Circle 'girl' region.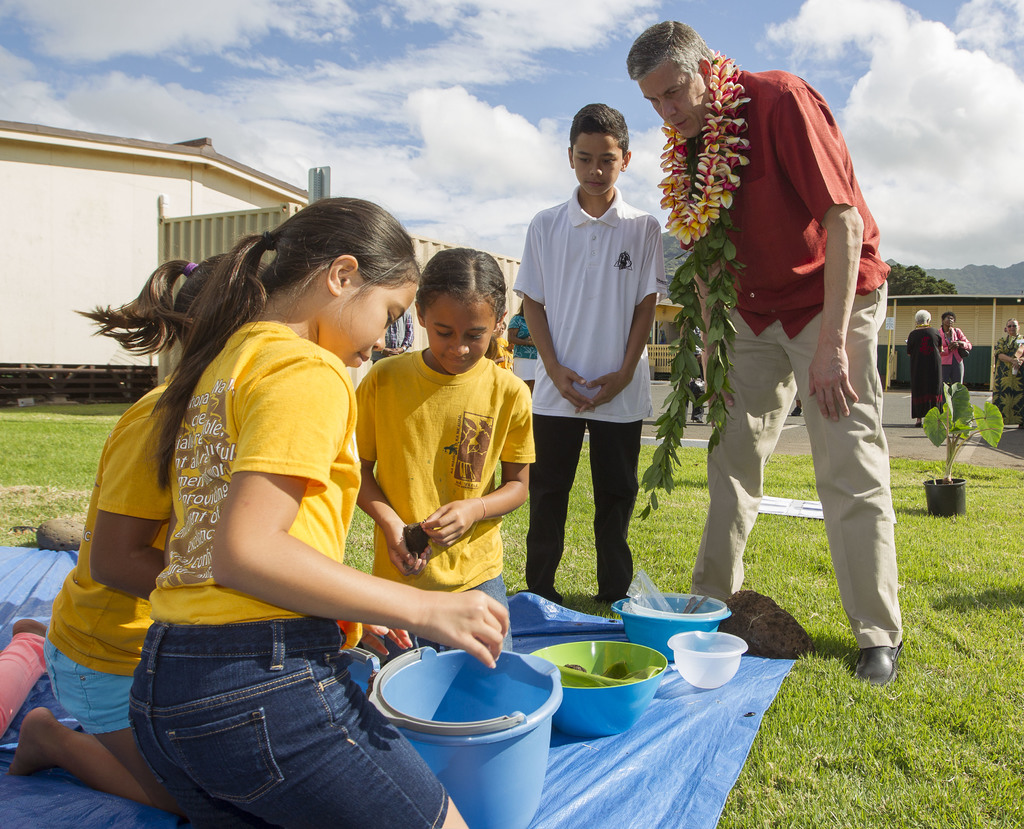
Region: bbox(13, 202, 509, 828).
